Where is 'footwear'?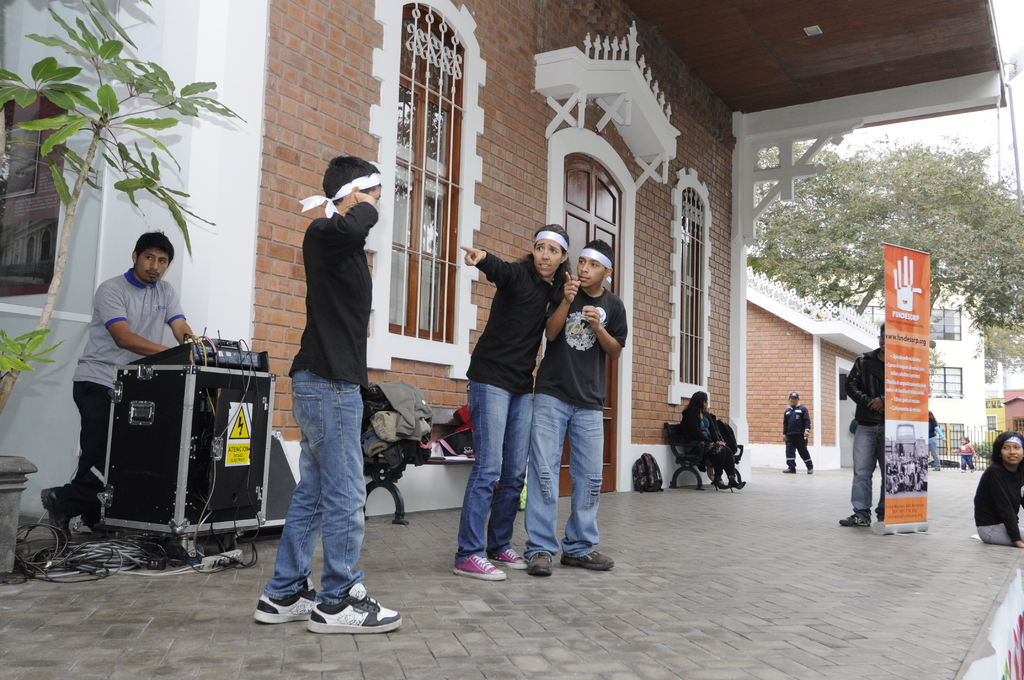
{"x1": 838, "y1": 504, "x2": 869, "y2": 528}.
